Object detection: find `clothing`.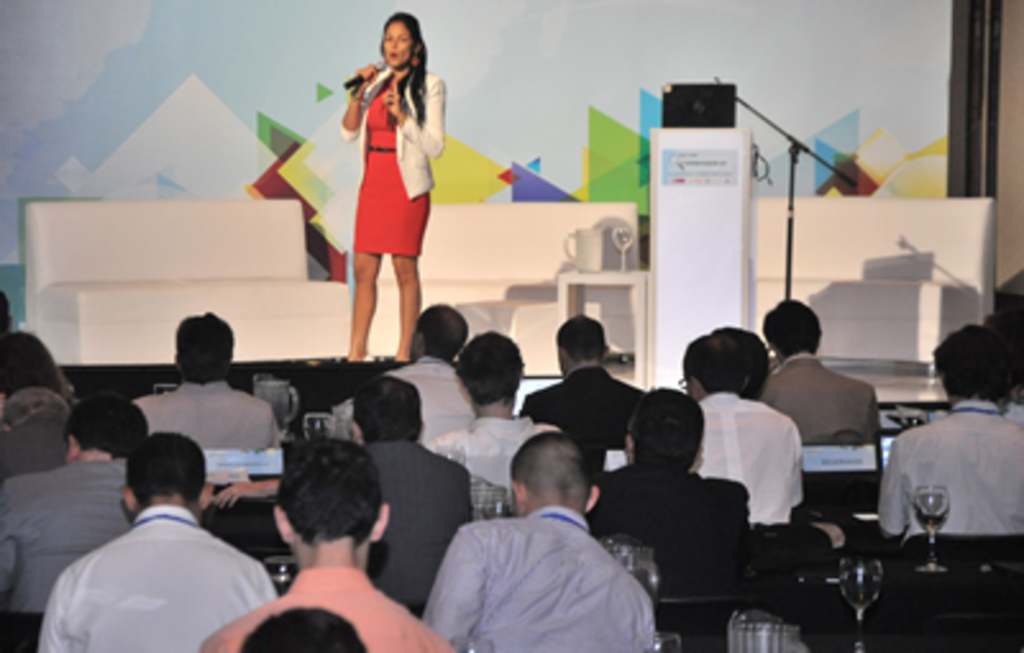
rect(758, 351, 886, 443).
